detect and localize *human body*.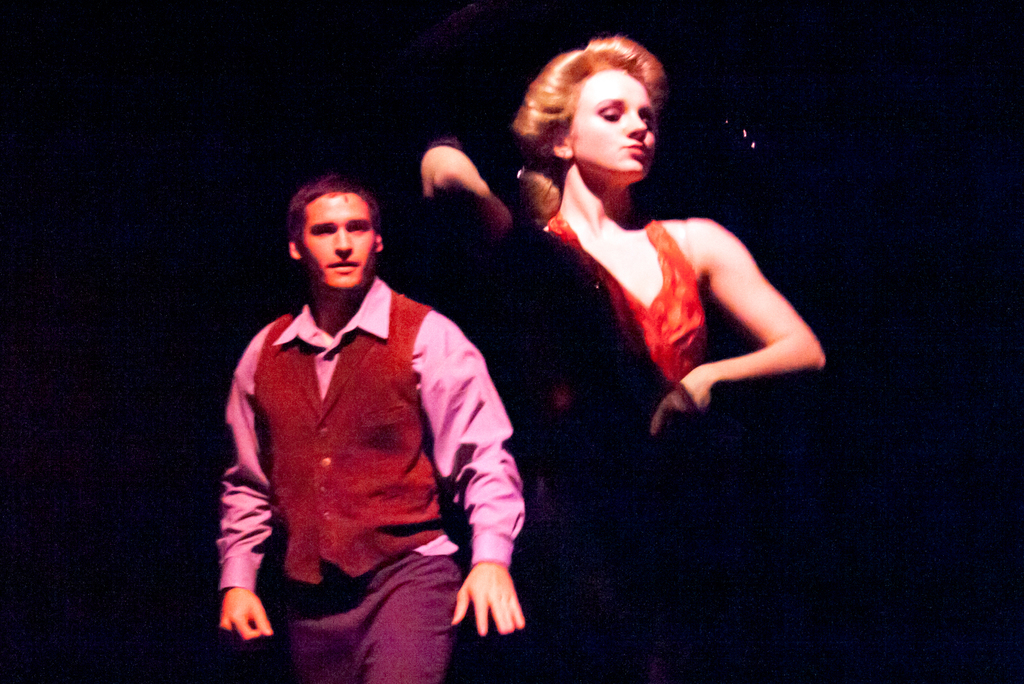
Localized at {"left": 219, "top": 170, "right": 527, "bottom": 683}.
